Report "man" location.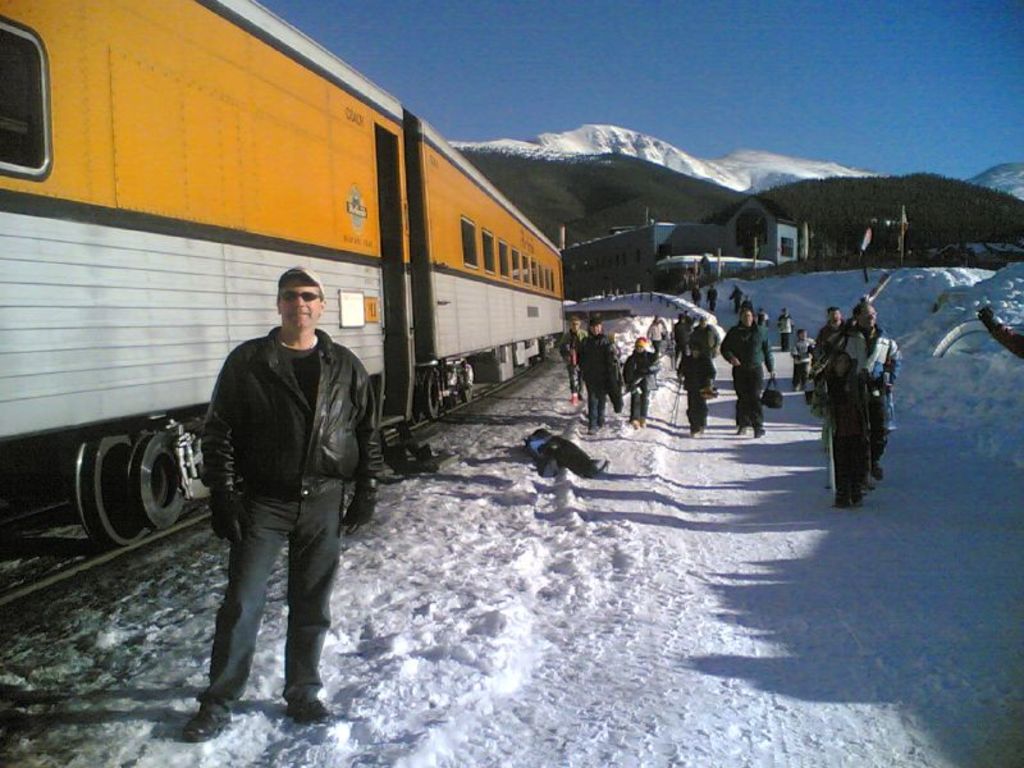
Report: detection(707, 282, 721, 315).
